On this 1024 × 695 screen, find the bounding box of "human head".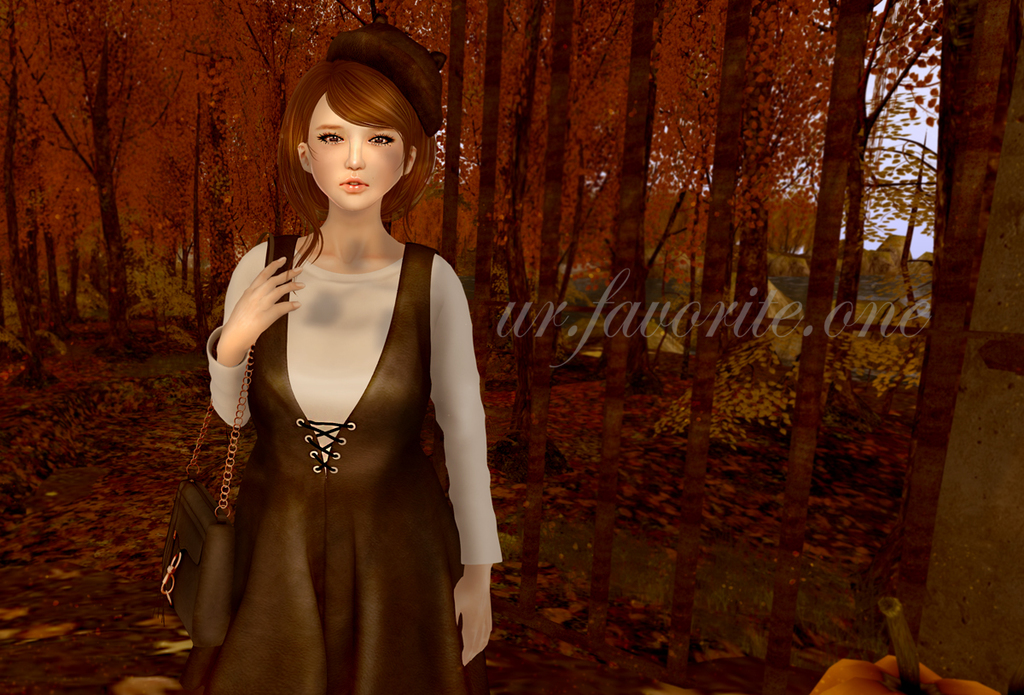
Bounding box: 270,53,419,209.
